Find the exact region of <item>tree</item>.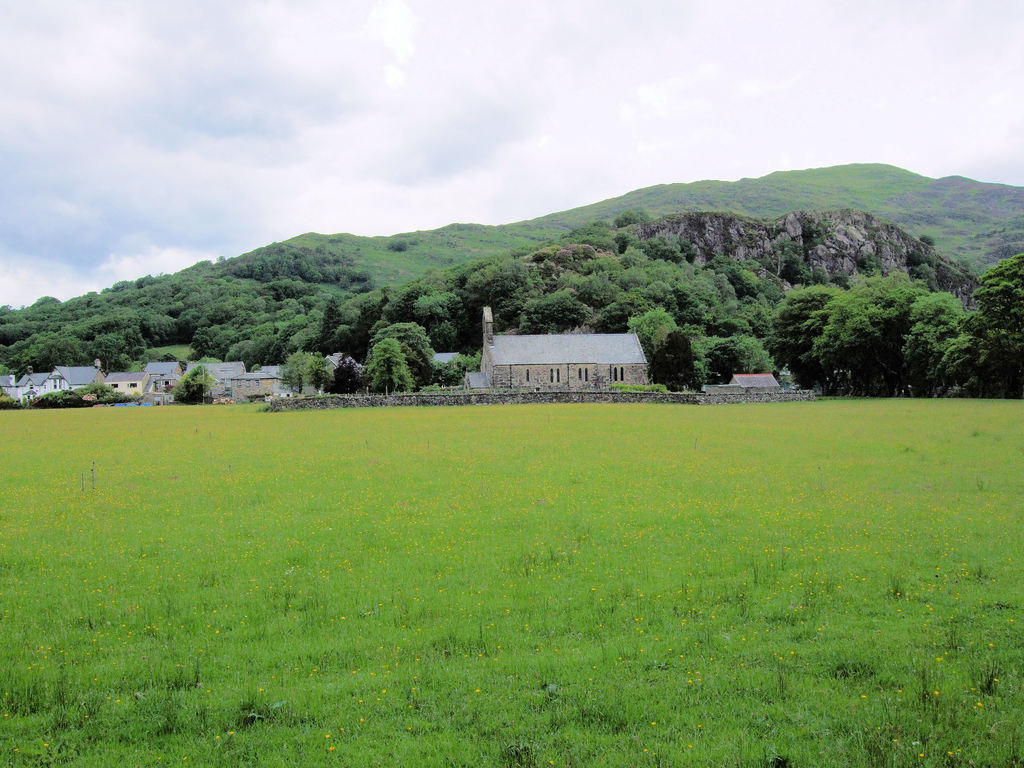
Exact region: box(368, 337, 415, 395).
